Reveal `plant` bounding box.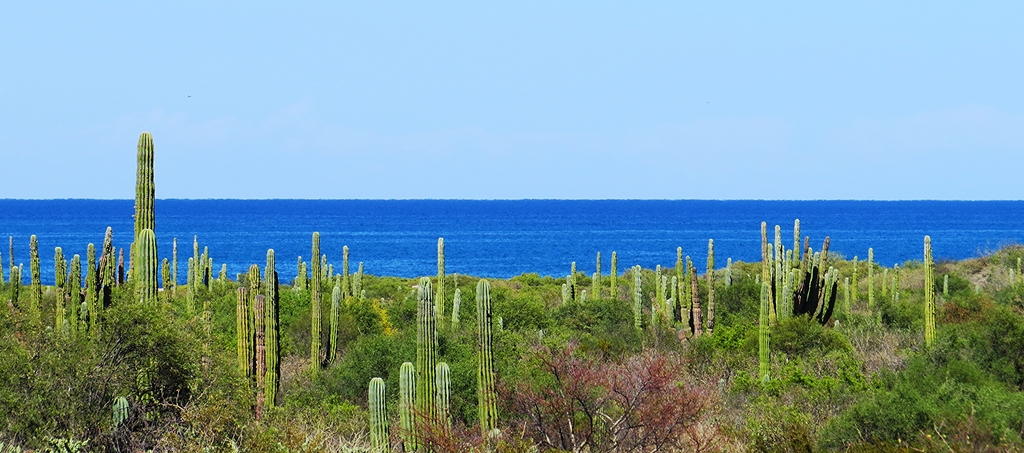
Revealed: region(417, 273, 434, 452).
